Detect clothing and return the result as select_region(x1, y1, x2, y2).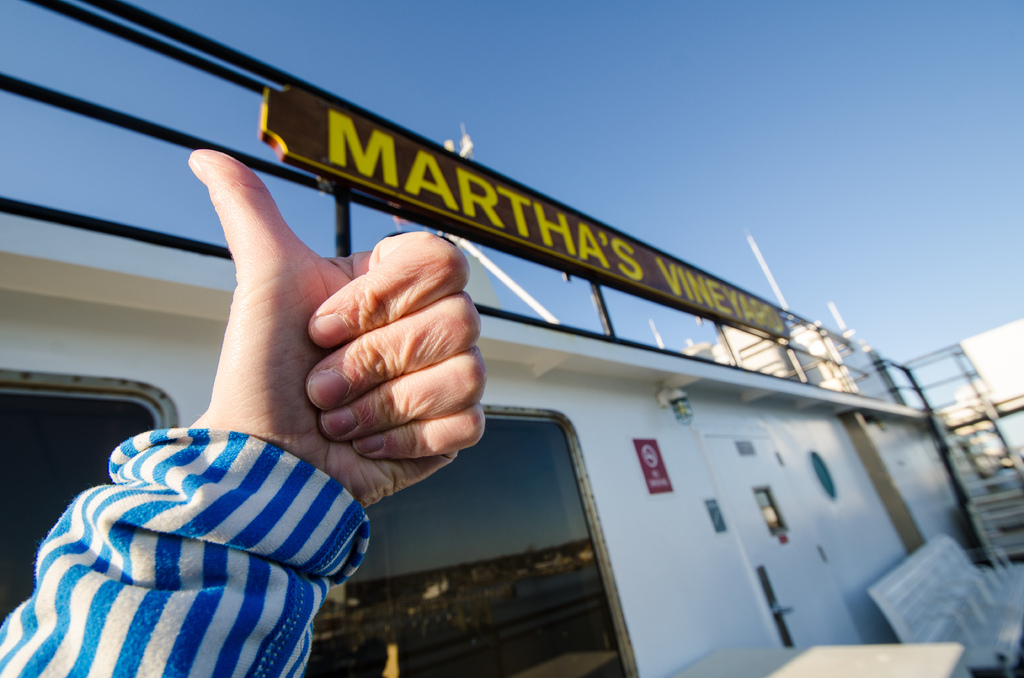
select_region(0, 428, 372, 677).
